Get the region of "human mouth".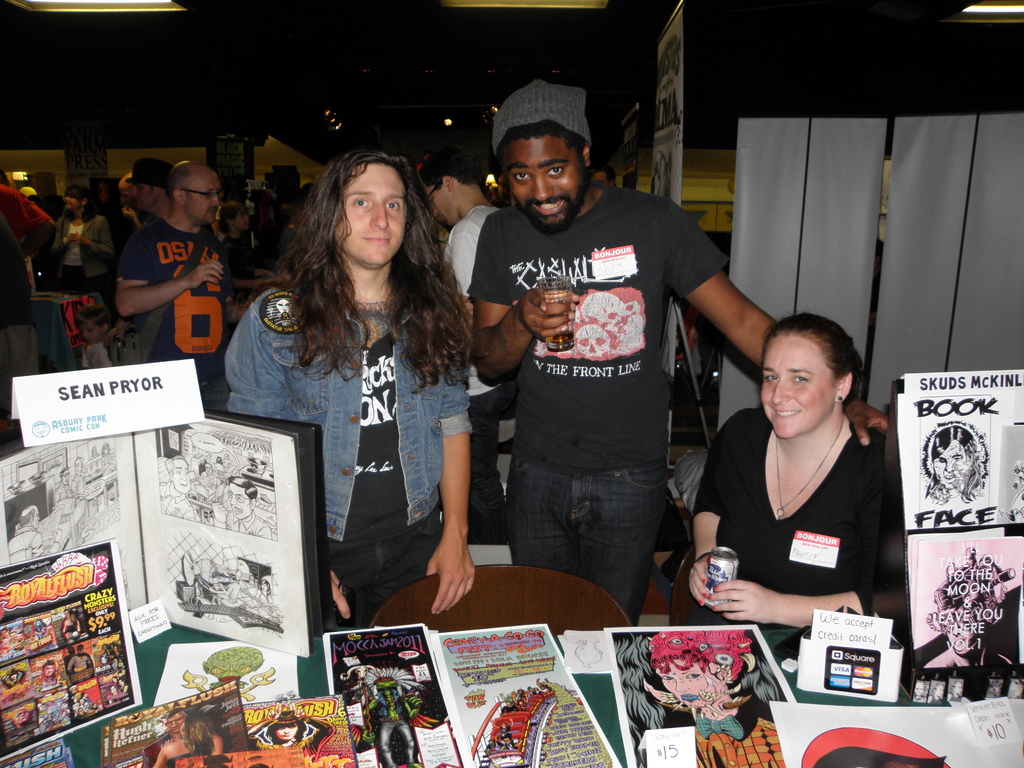
l=770, t=404, r=802, b=421.
